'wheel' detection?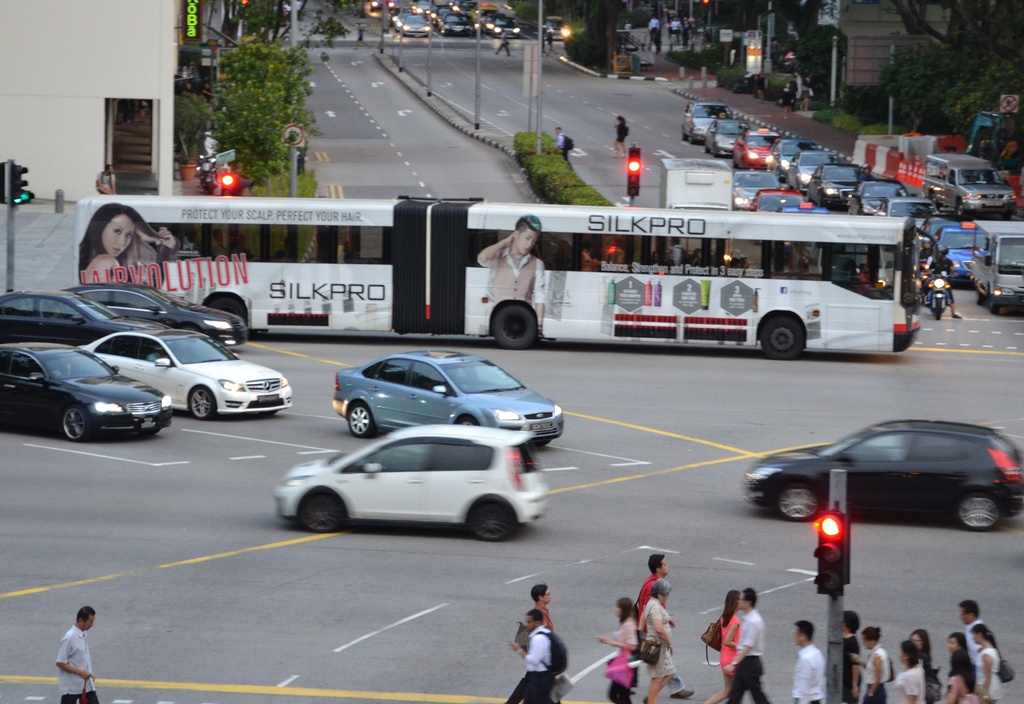
bbox=[456, 498, 525, 554]
